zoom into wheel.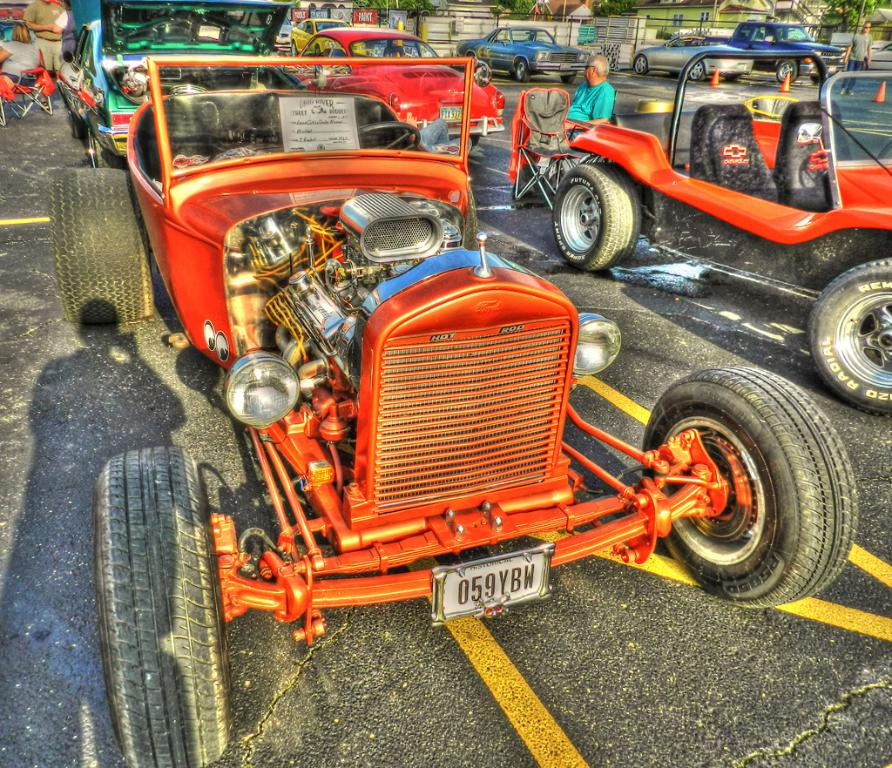
Zoom target: 88, 130, 116, 170.
